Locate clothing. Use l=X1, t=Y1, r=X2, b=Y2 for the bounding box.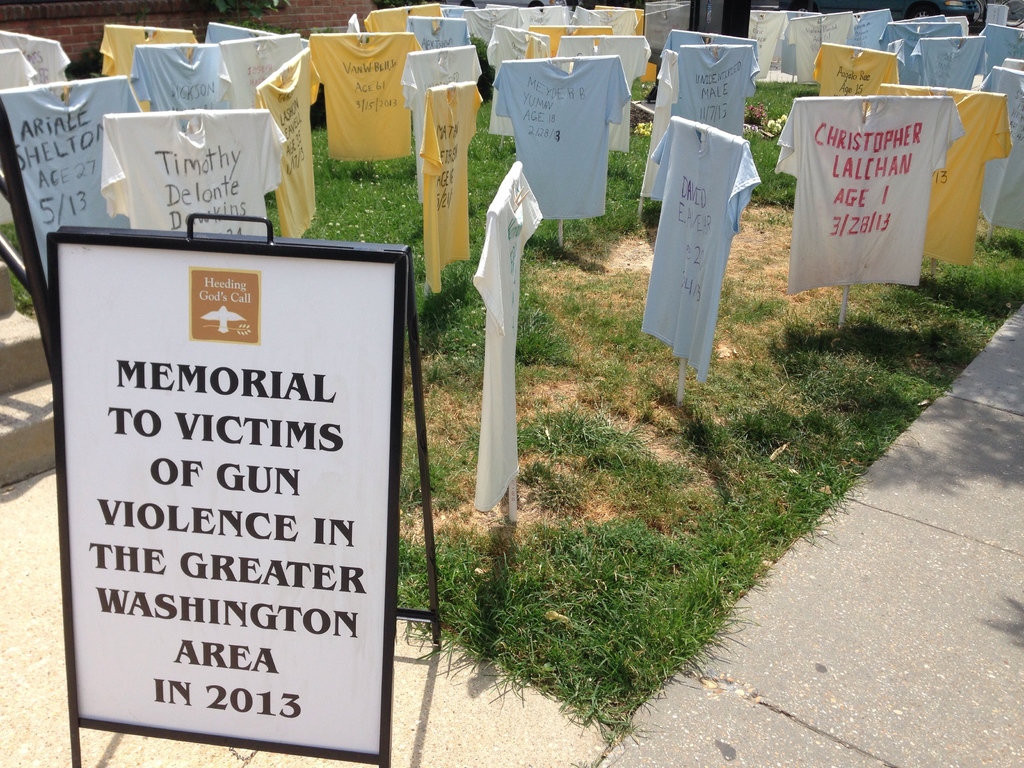
l=425, t=88, r=484, b=284.
